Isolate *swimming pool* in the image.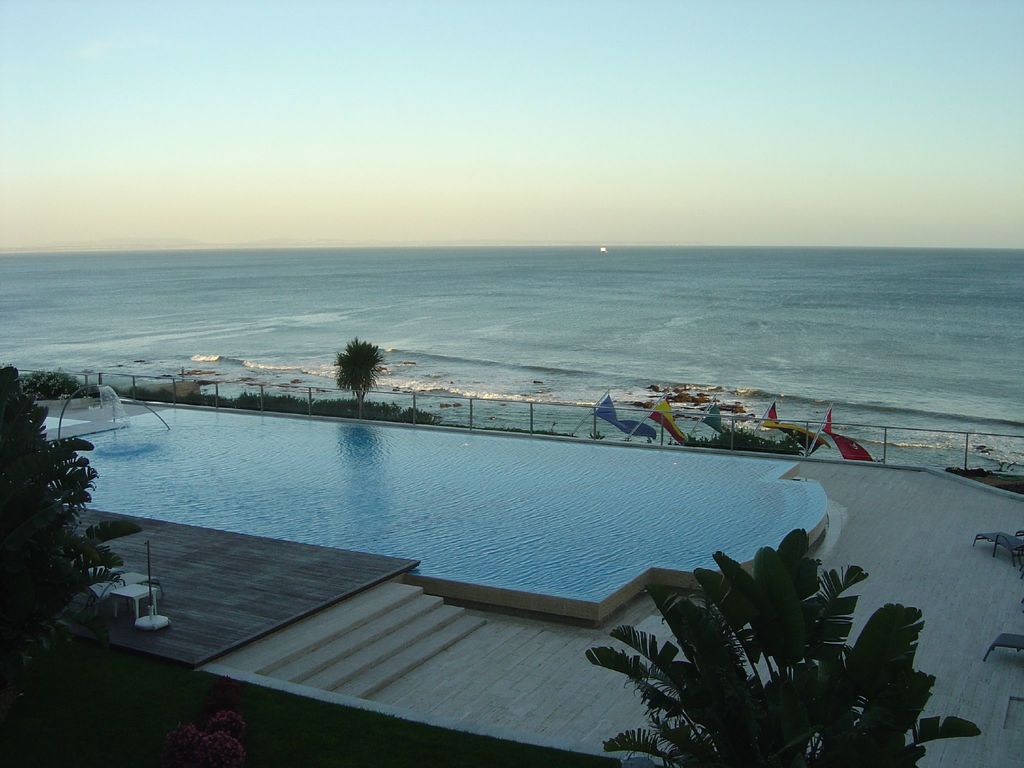
Isolated region: select_region(38, 399, 116, 438).
